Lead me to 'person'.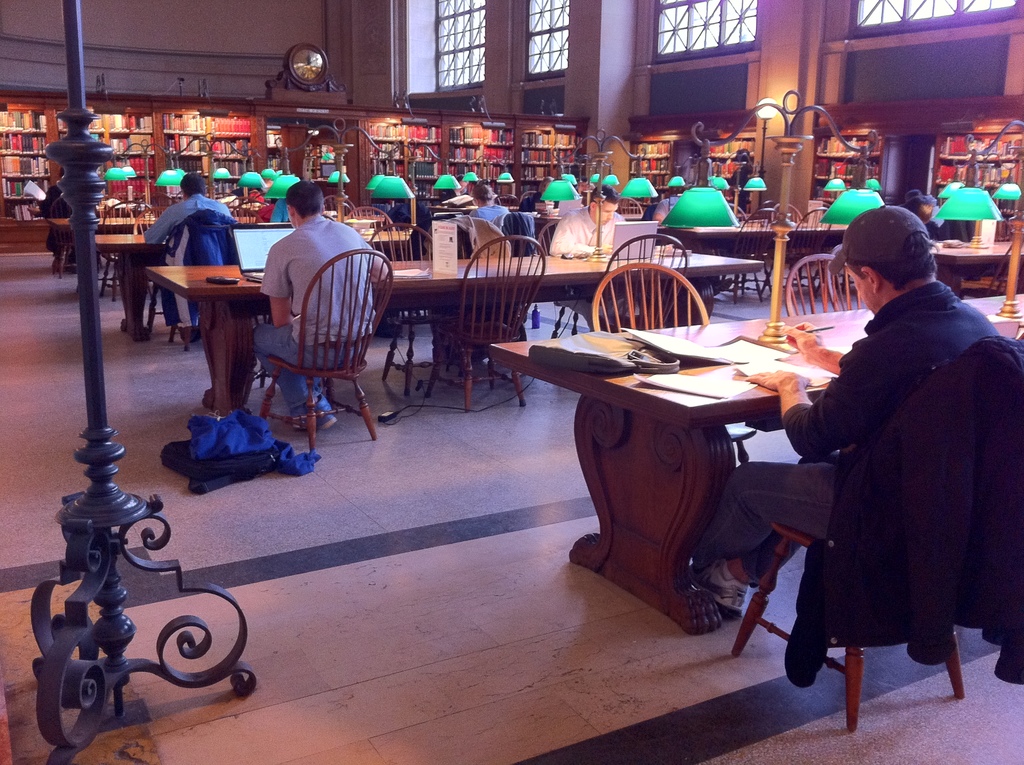
Lead to (x1=546, y1=186, x2=644, y2=328).
